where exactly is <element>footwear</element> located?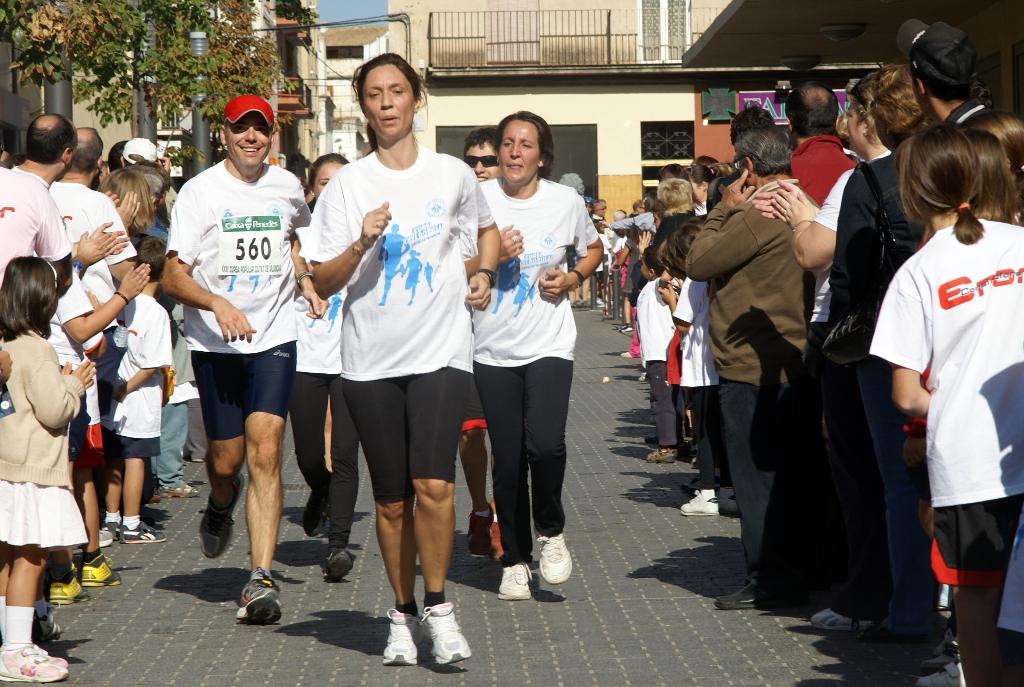
Its bounding box is bbox=(151, 484, 196, 508).
